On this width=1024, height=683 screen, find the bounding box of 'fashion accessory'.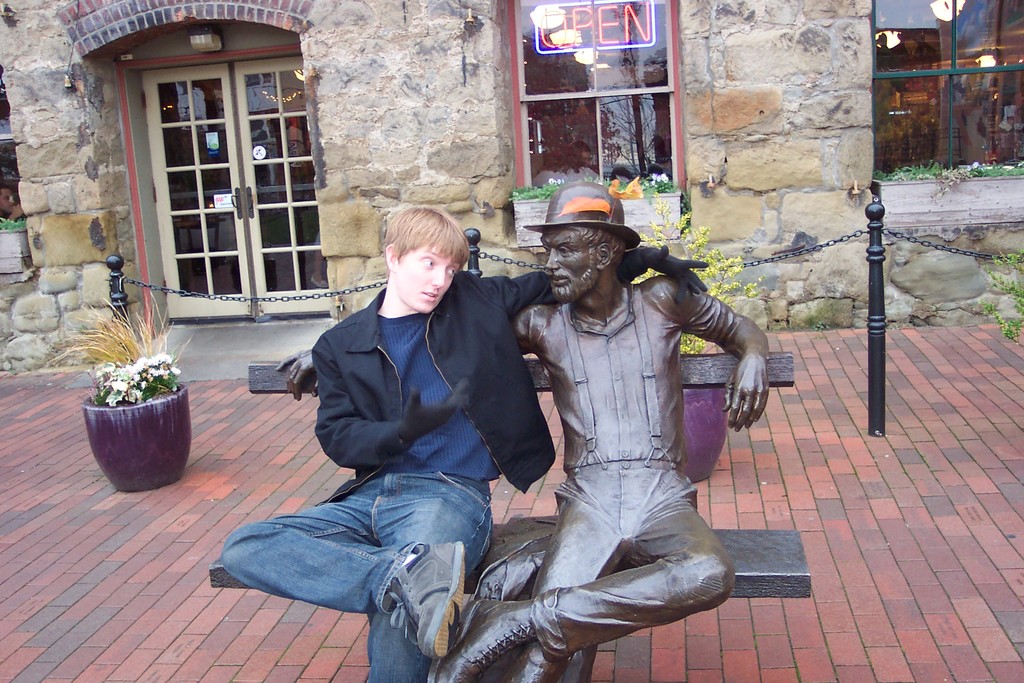
Bounding box: crop(399, 377, 468, 443).
